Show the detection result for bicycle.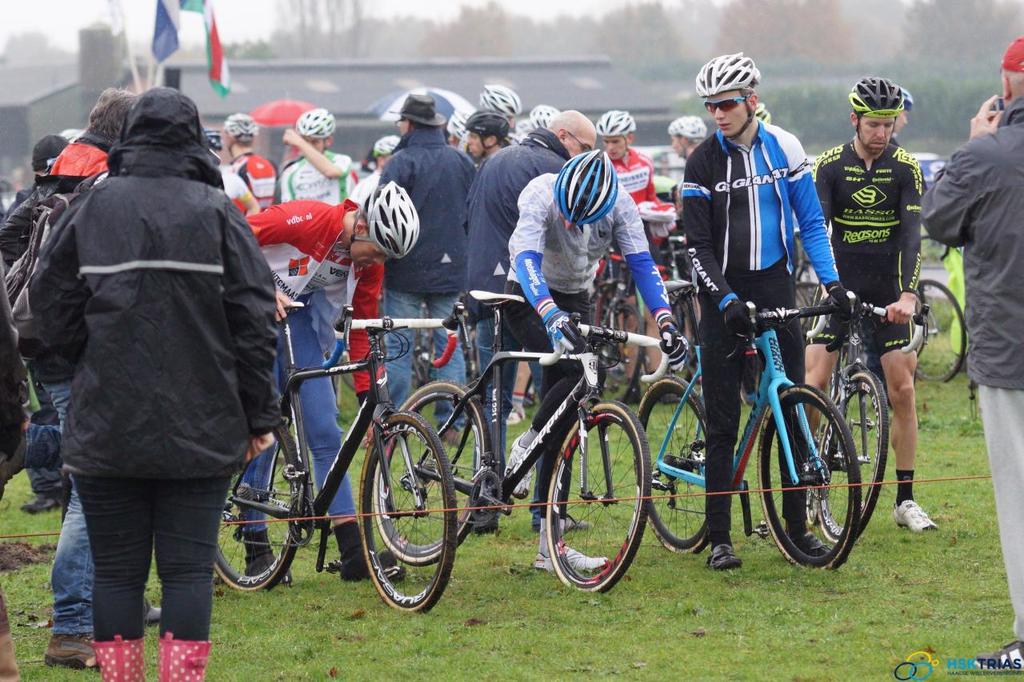
(x1=204, y1=281, x2=458, y2=619).
